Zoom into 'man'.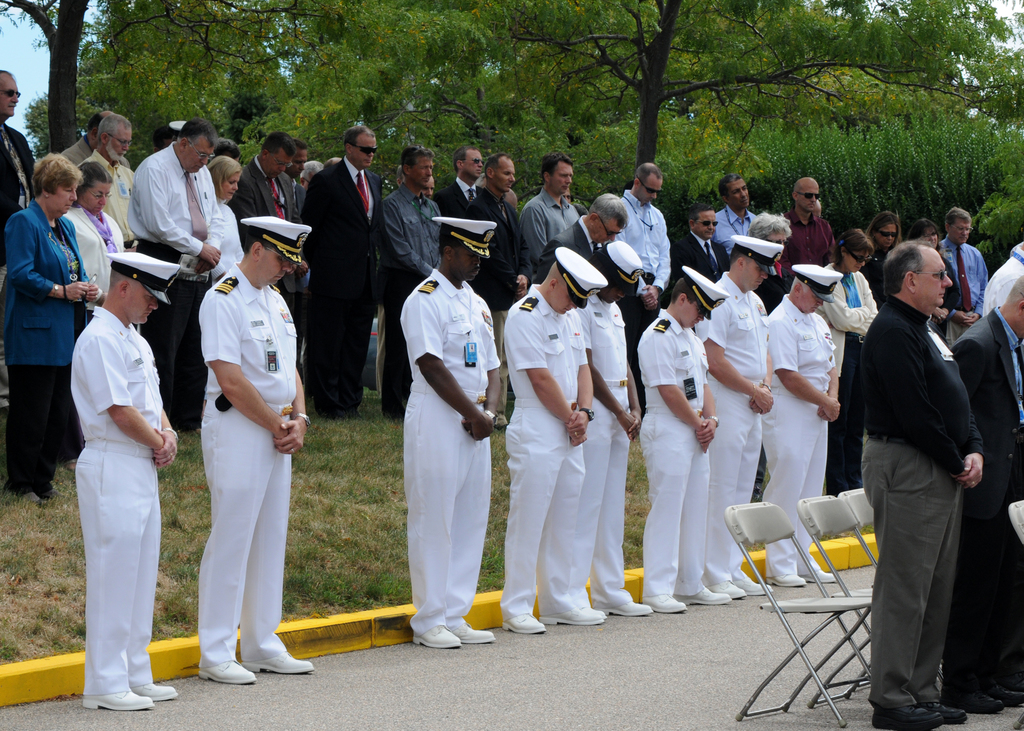
Zoom target: (298, 123, 396, 430).
